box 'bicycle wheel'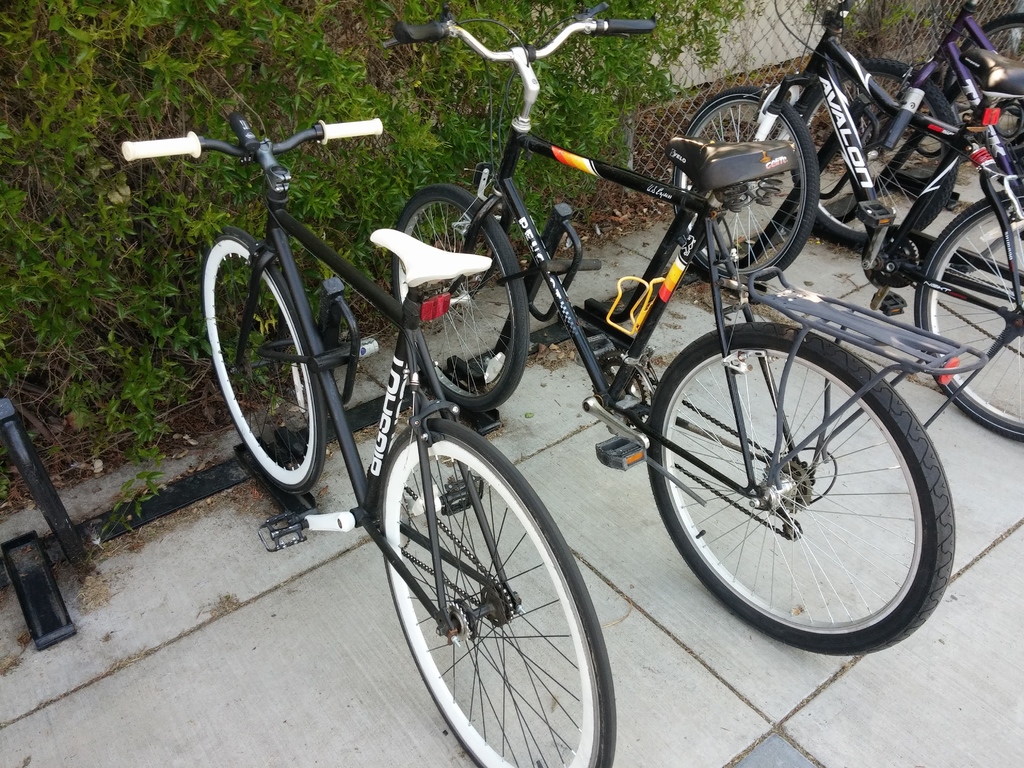
{"left": 381, "top": 400, "right": 618, "bottom": 767}
